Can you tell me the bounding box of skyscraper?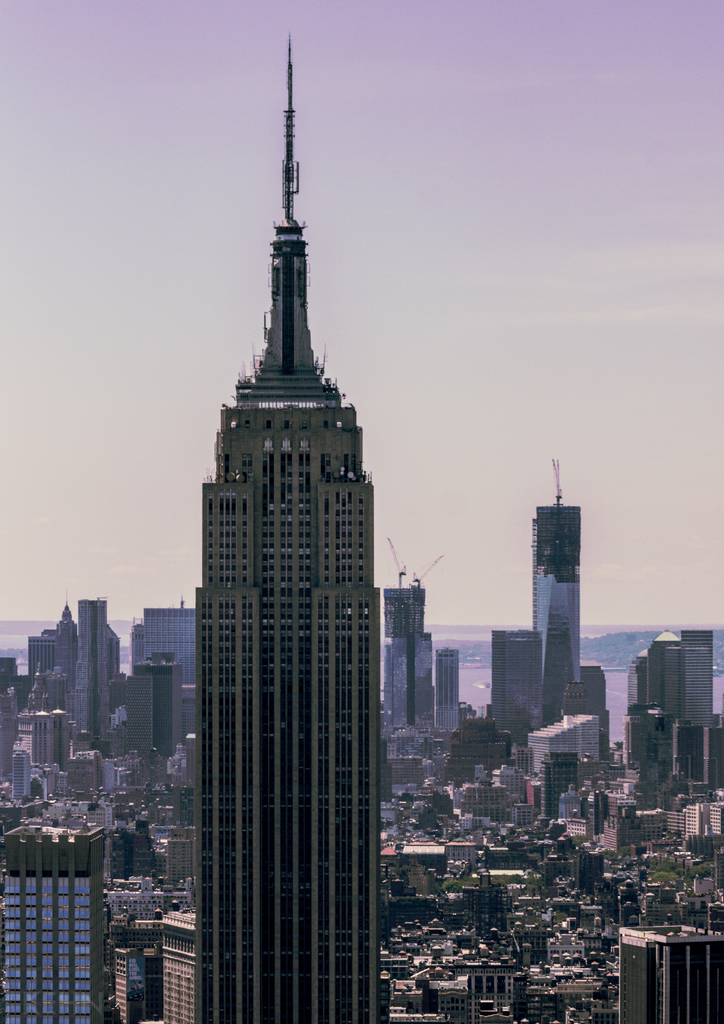
533 507 584 724.
